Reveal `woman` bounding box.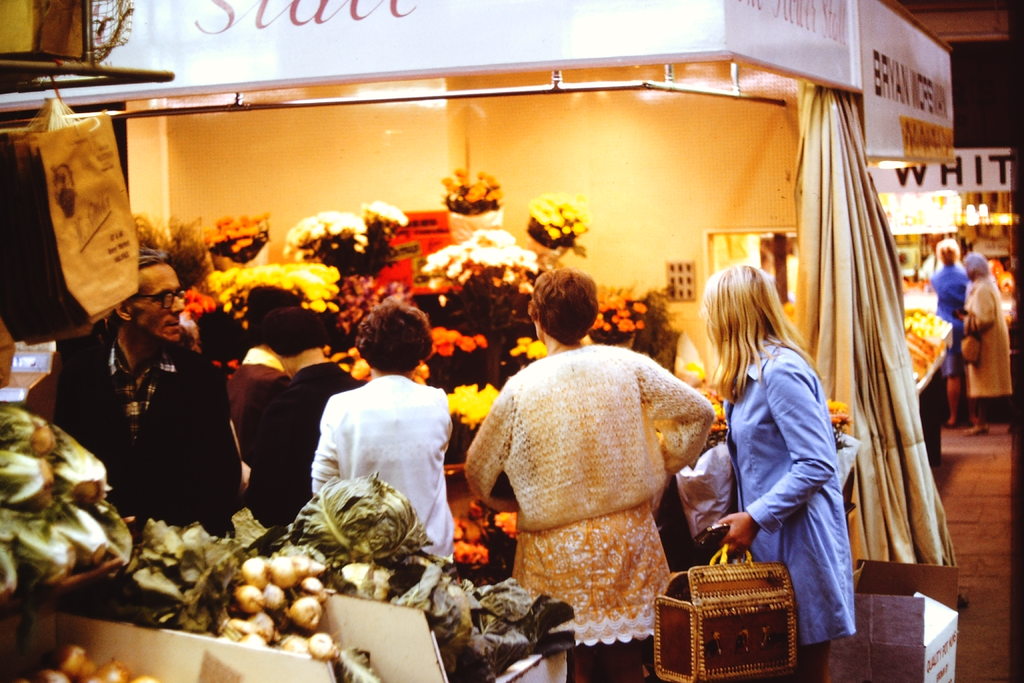
Revealed: [309,296,452,562].
